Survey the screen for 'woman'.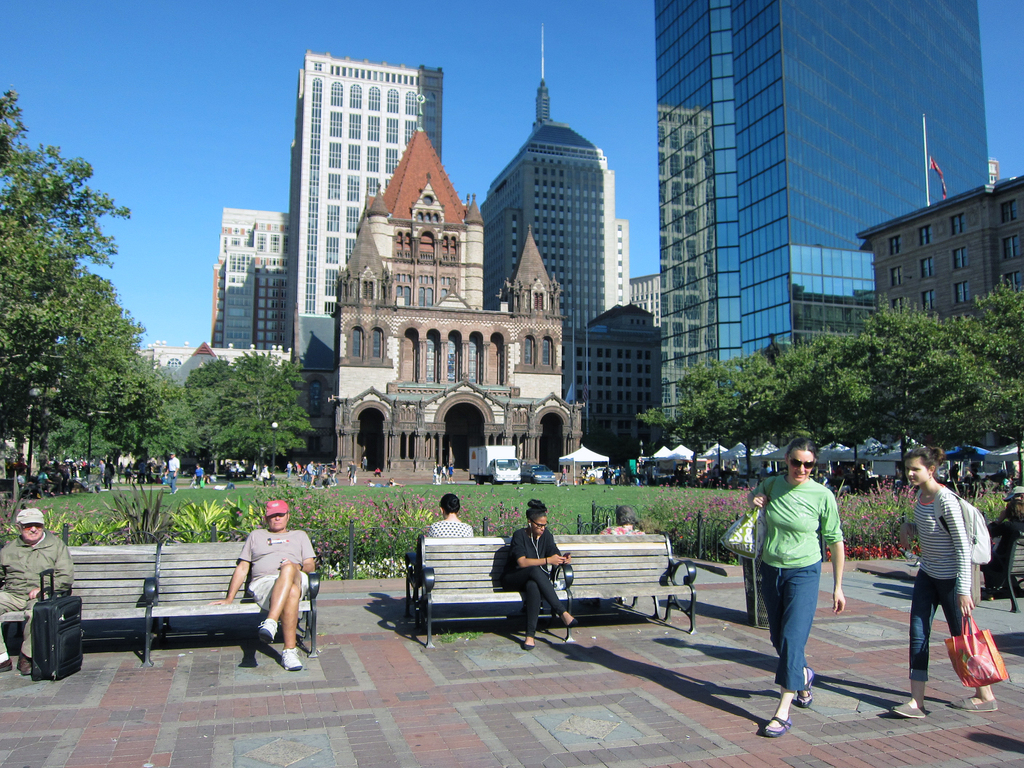
Survey found: [x1=513, y1=499, x2=583, y2=652].
